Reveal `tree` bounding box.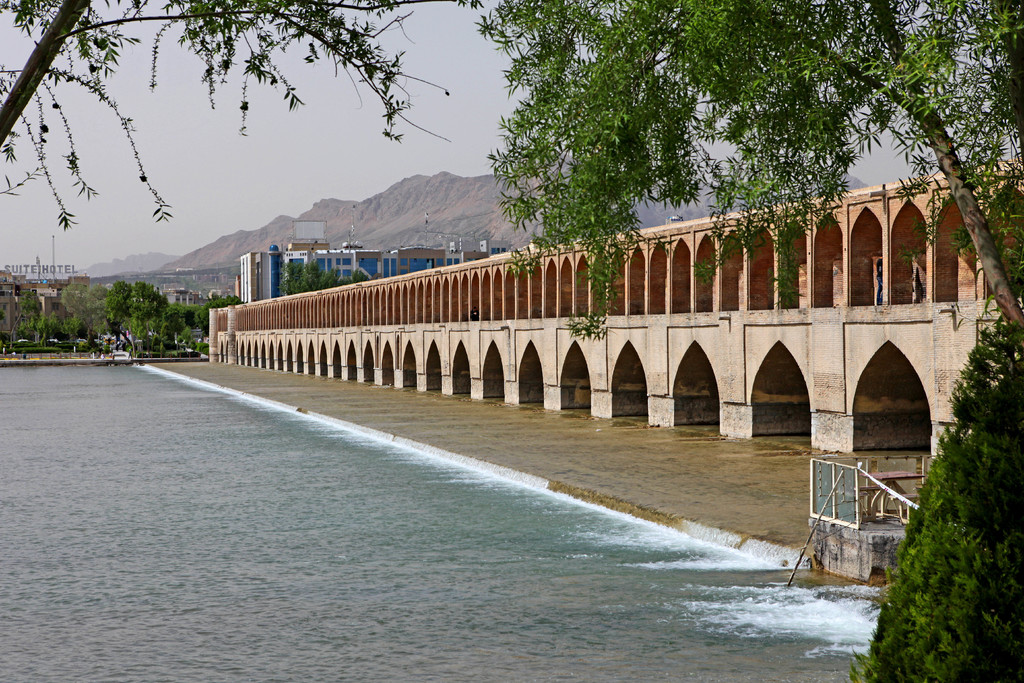
Revealed: [286, 269, 376, 285].
